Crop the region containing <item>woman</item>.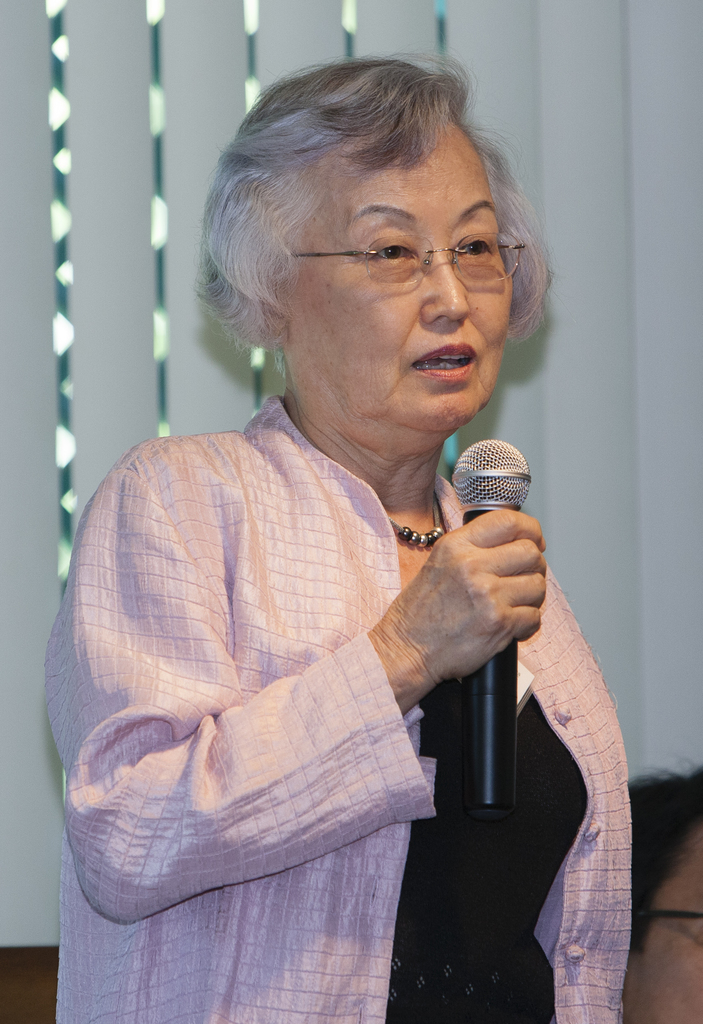
Crop region: bbox(36, 20, 631, 1023).
